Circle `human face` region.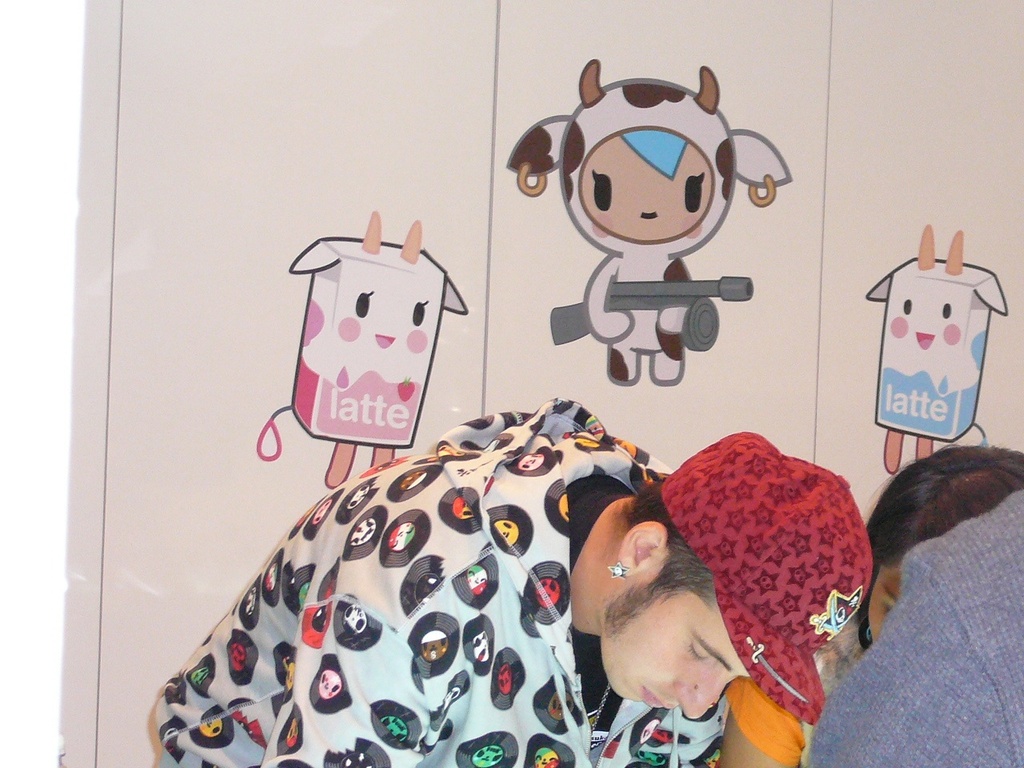
Region: (x1=600, y1=578, x2=748, y2=724).
